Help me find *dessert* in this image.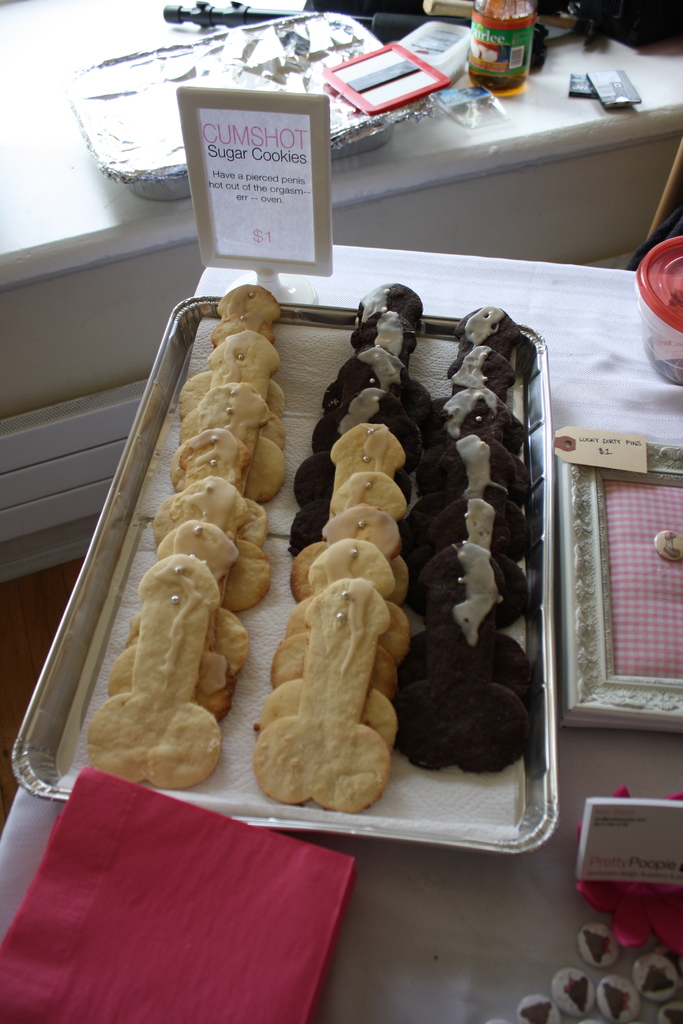
Found it: x1=310, y1=351, x2=419, y2=400.
